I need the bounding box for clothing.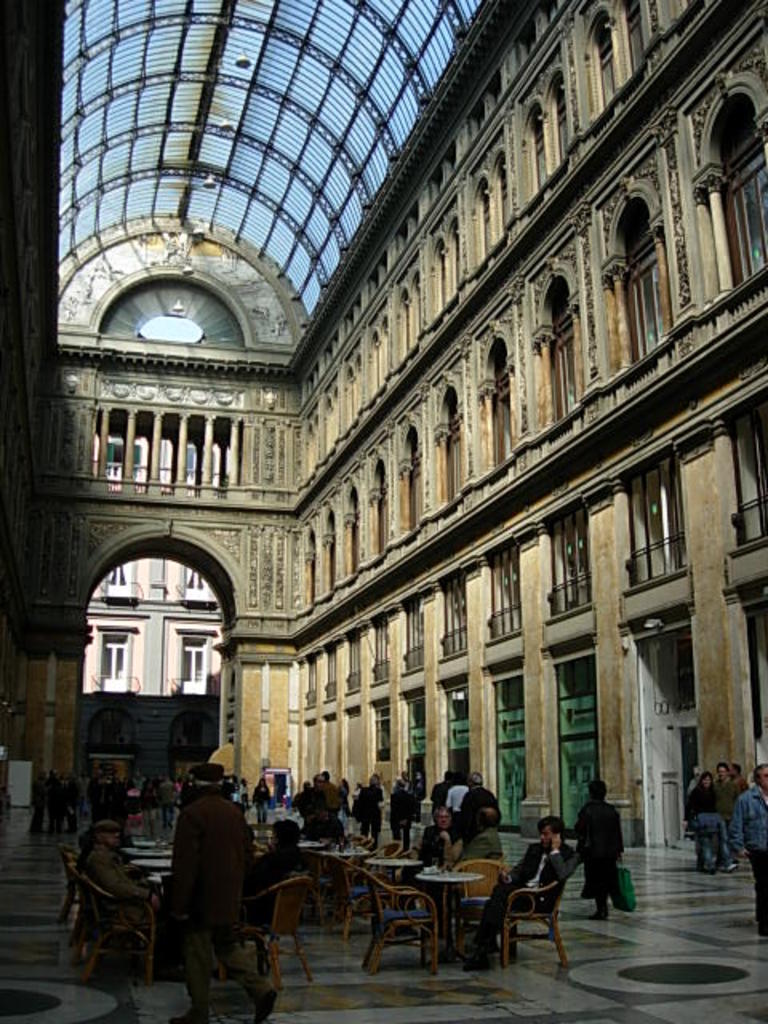
Here it is: bbox=[70, 842, 152, 930].
